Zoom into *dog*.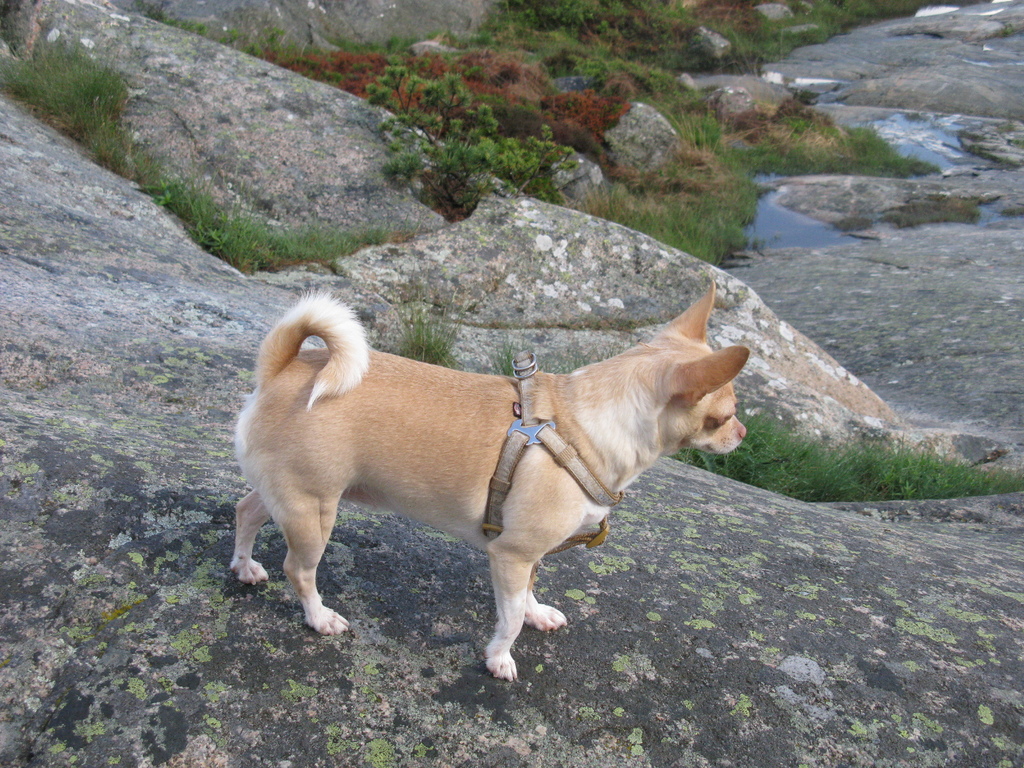
Zoom target: crop(221, 280, 755, 687).
